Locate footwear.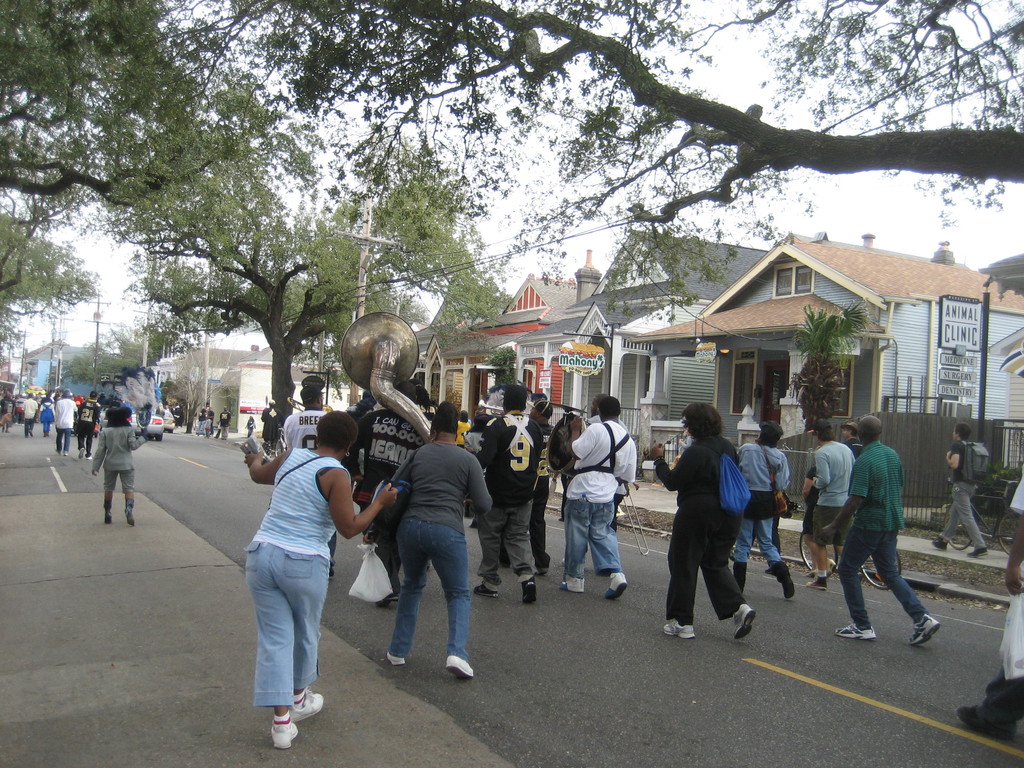
Bounding box: [x1=445, y1=654, x2=476, y2=677].
